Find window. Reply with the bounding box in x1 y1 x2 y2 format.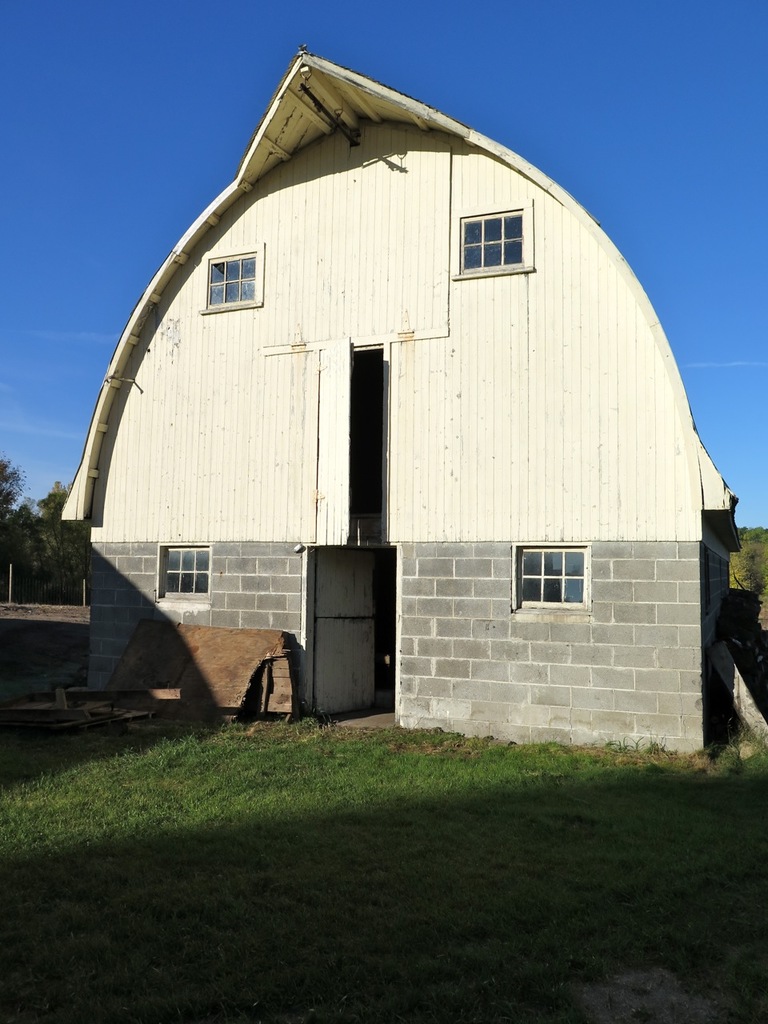
151 539 211 603.
